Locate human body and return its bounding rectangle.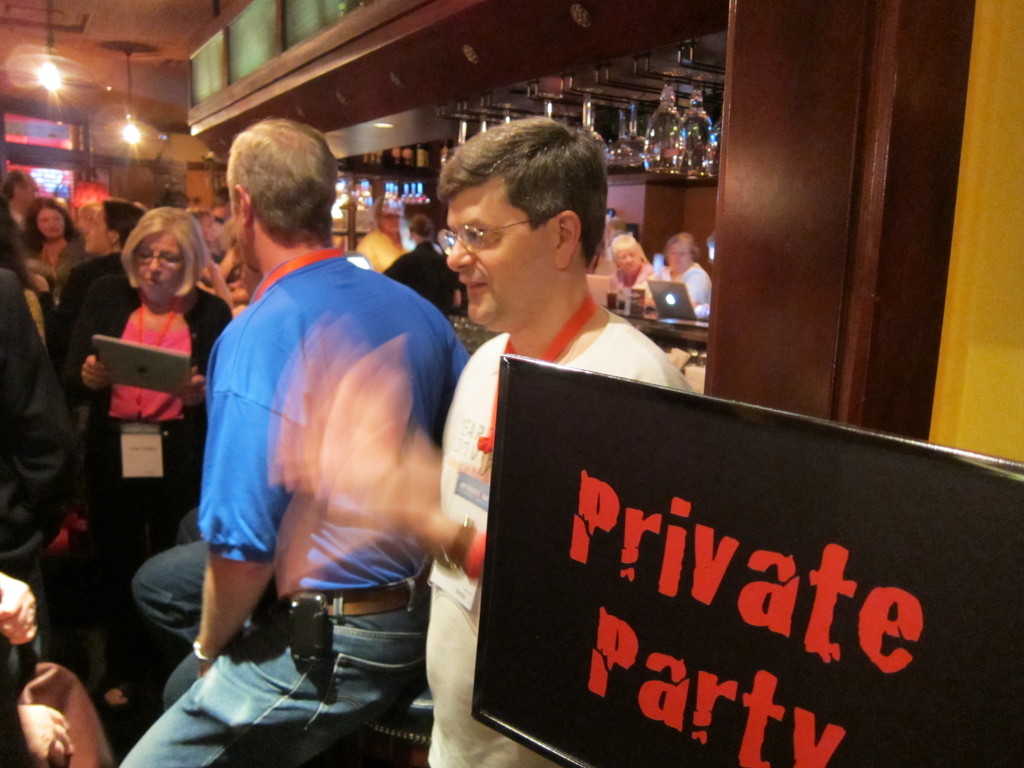
locate(103, 253, 474, 767).
